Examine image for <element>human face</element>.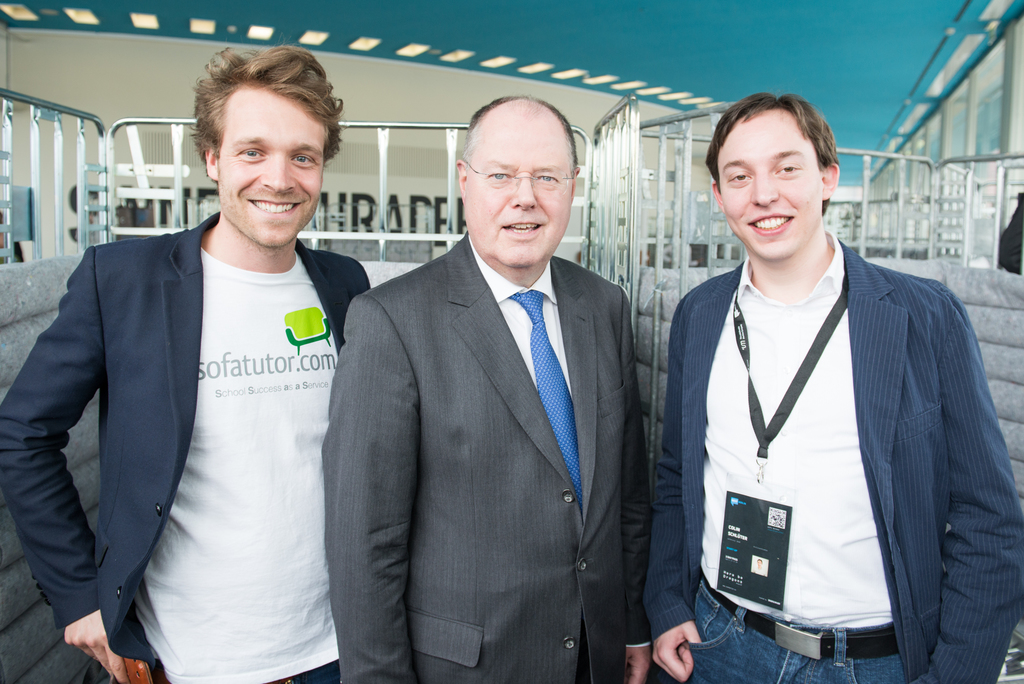
Examination result: l=719, t=111, r=822, b=266.
